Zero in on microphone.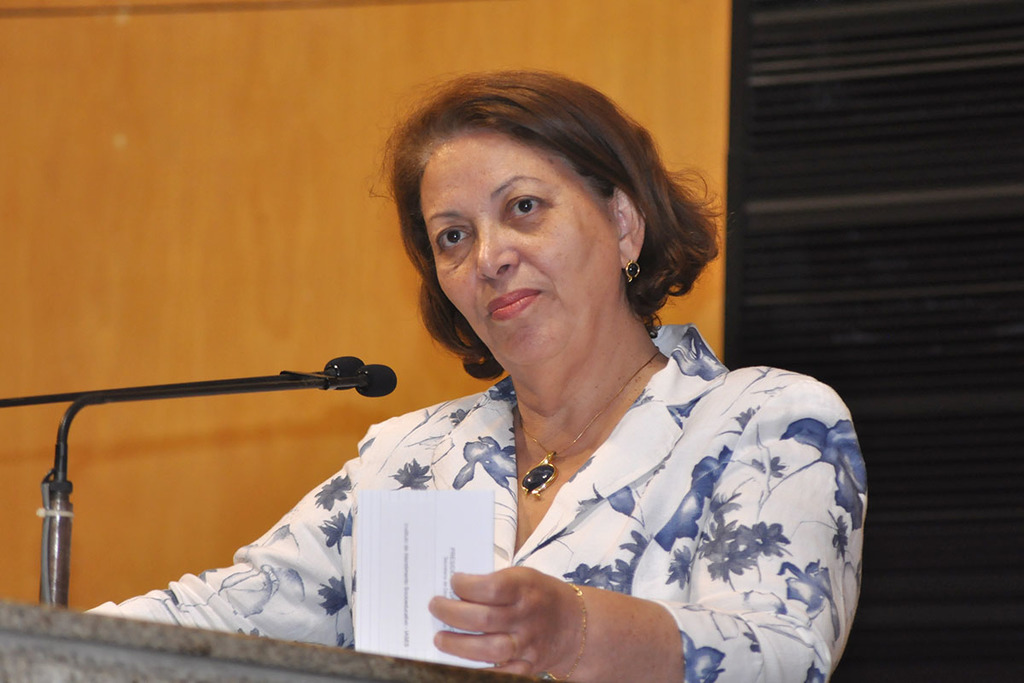
Zeroed in: x1=0, y1=352, x2=364, y2=410.
